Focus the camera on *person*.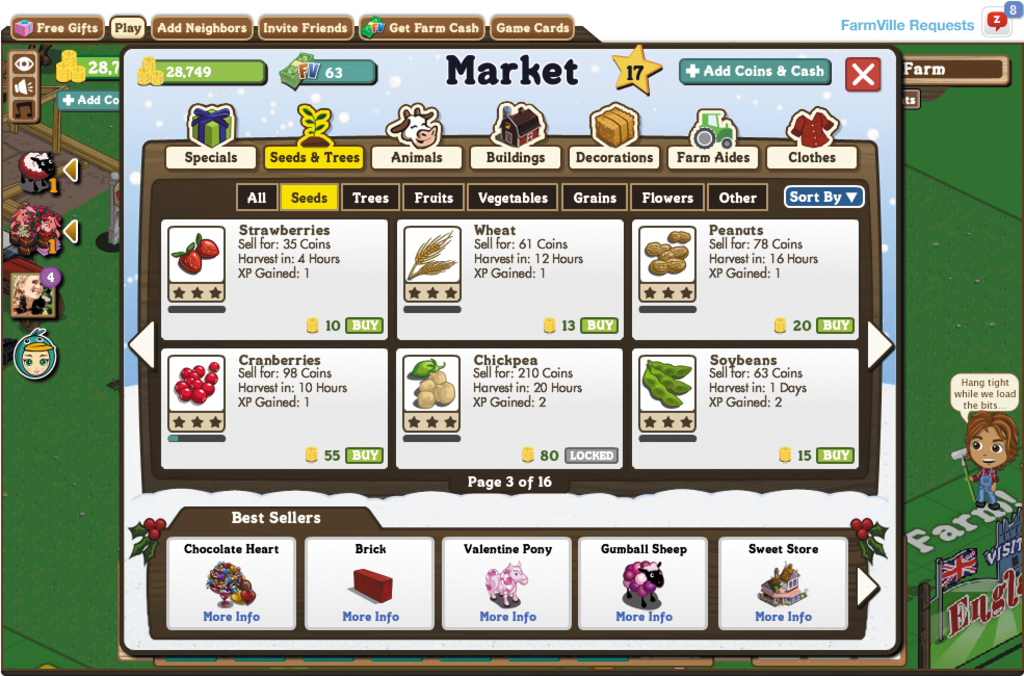
Focus region: bbox=(8, 271, 55, 316).
